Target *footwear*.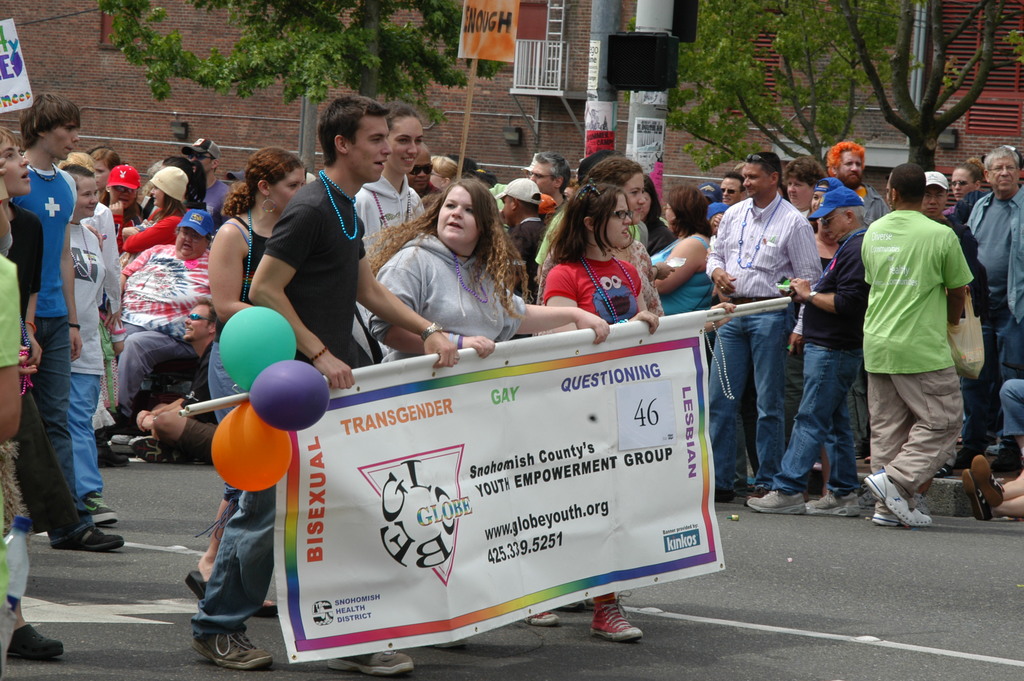
Target region: box(82, 492, 116, 524).
